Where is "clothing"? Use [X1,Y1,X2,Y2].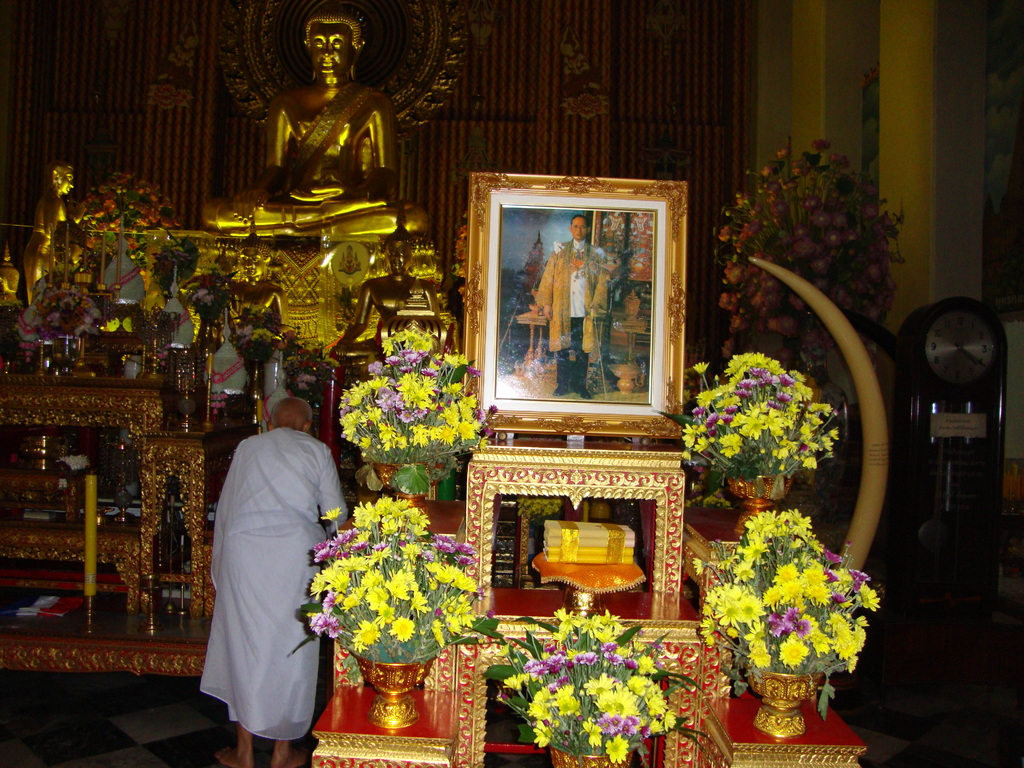
[198,431,342,745].
